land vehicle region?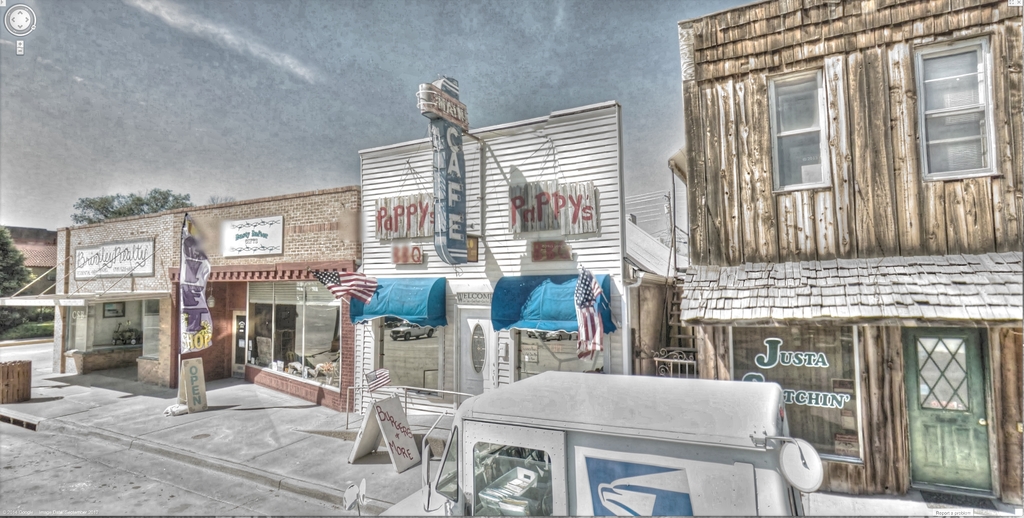
<region>436, 353, 847, 505</region>
